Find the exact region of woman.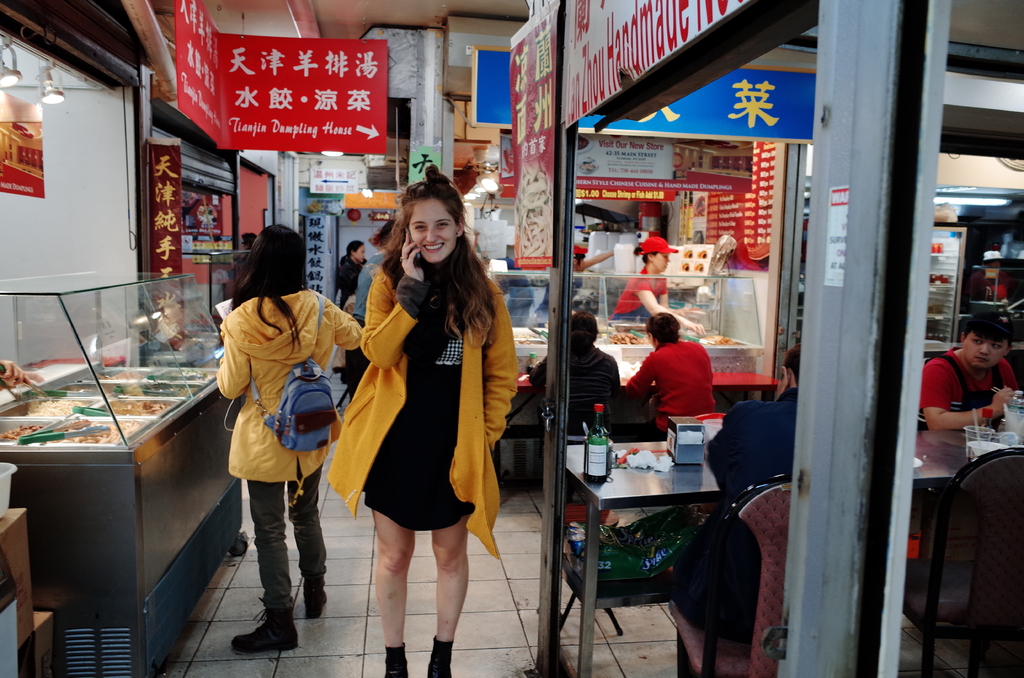
Exact region: rect(327, 197, 522, 631).
